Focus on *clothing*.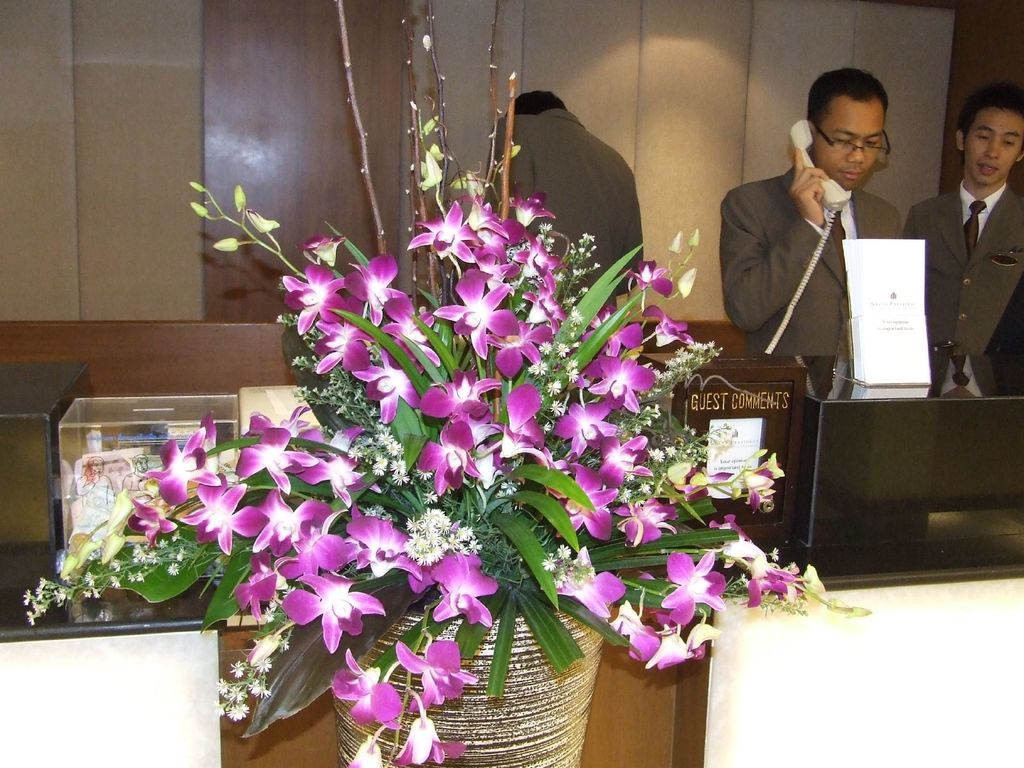
Focused at left=904, top=179, right=1023, bottom=359.
